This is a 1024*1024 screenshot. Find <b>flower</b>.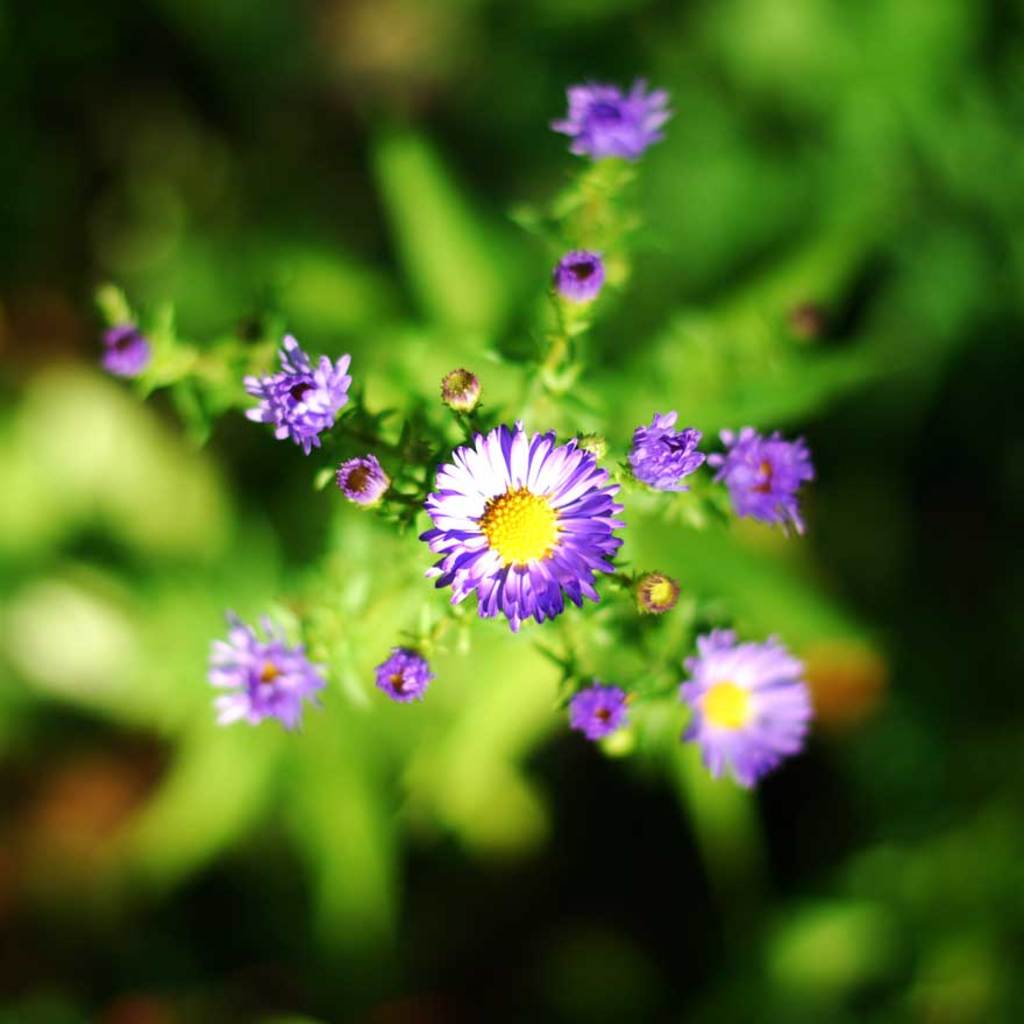
Bounding box: {"x1": 541, "y1": 243, "x2": 611, "y2": 305}.
